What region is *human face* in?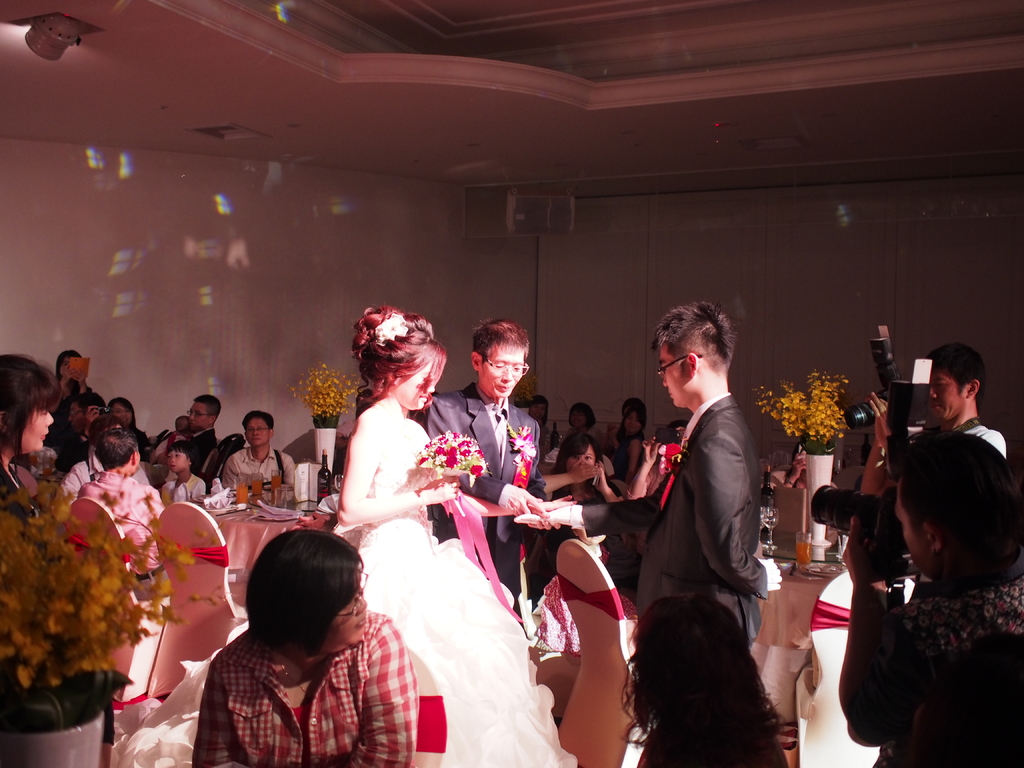
l=324, t=569, r=368, b=647.
